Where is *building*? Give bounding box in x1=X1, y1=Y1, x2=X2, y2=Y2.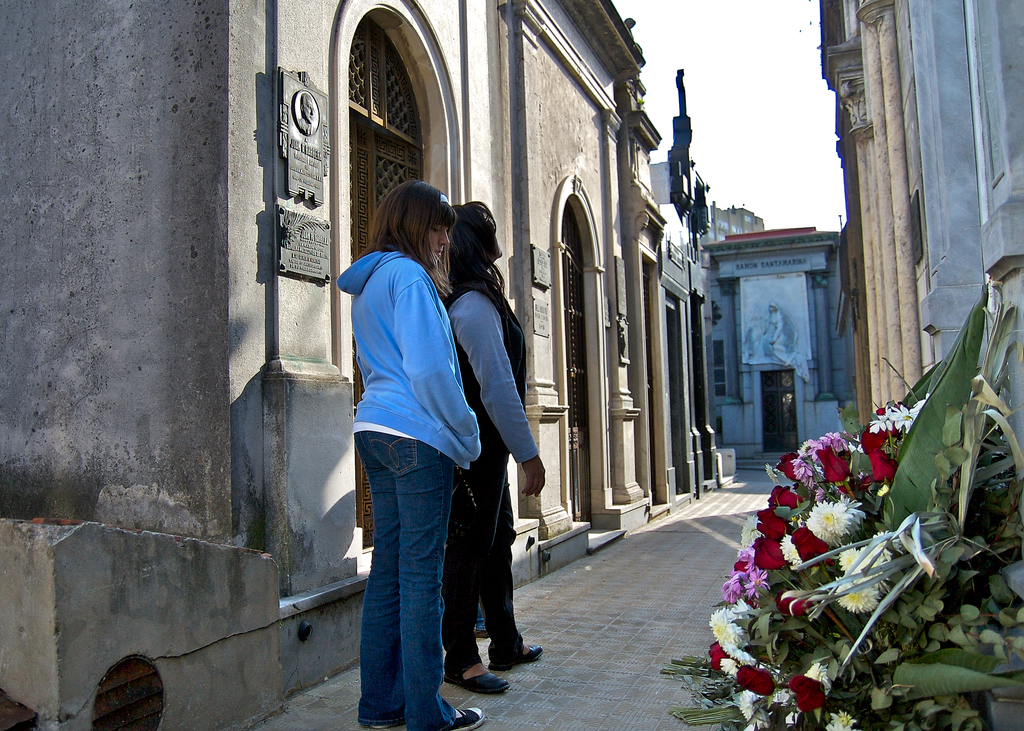
x1=698, y1=229, x2=863, y2=463.
